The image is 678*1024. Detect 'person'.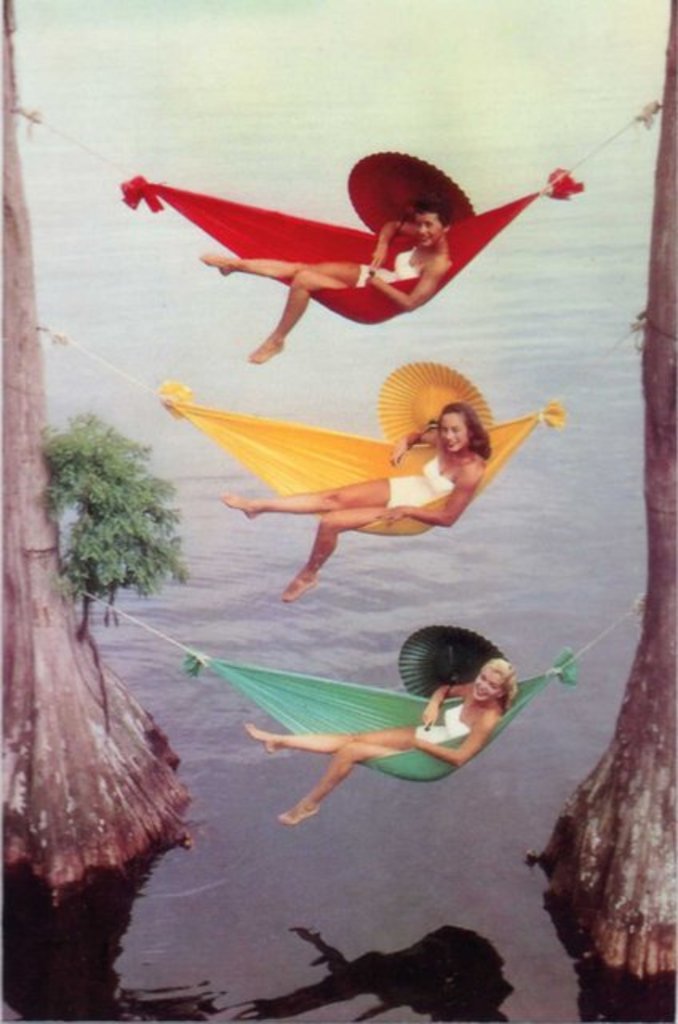
Detection: BBox(200, 195, 451, 366).
